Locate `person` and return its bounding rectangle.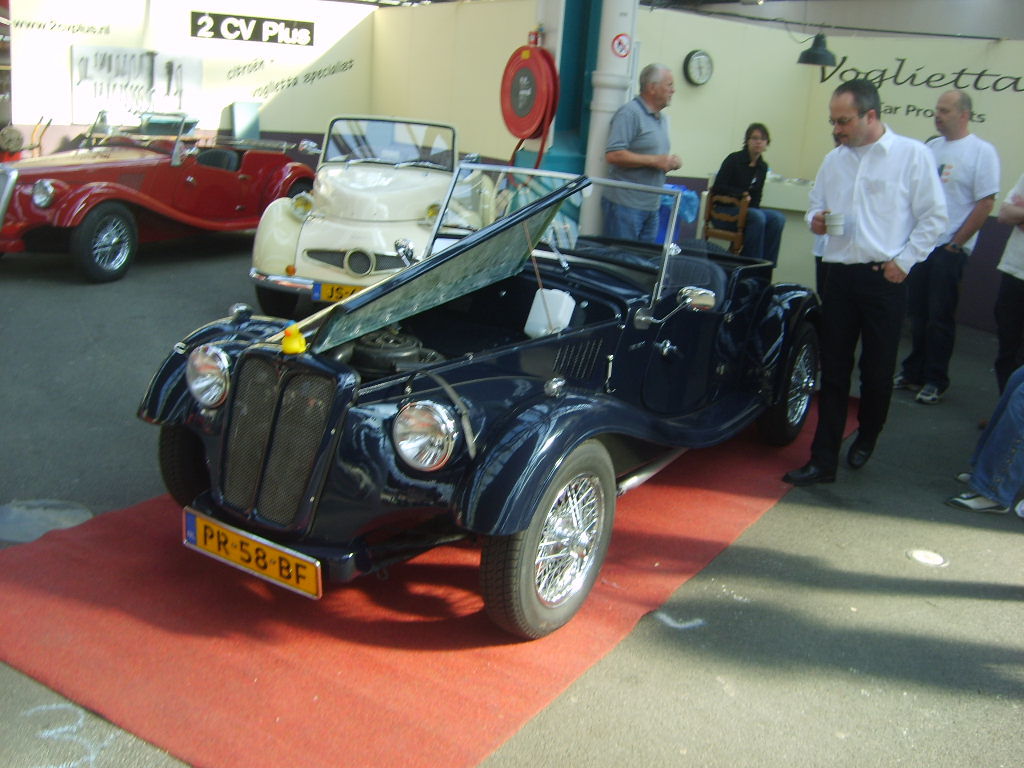
pyautogui.locateOnScreen(898, 84, 992, 408).
